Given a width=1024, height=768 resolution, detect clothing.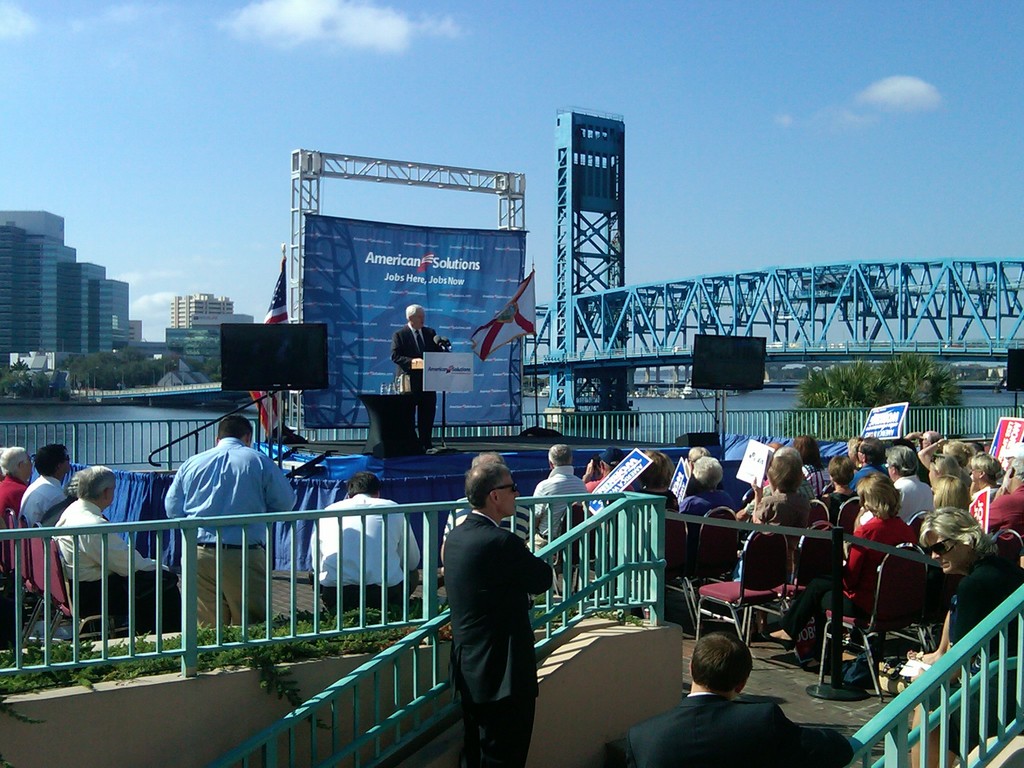
(607,694,850,767).
